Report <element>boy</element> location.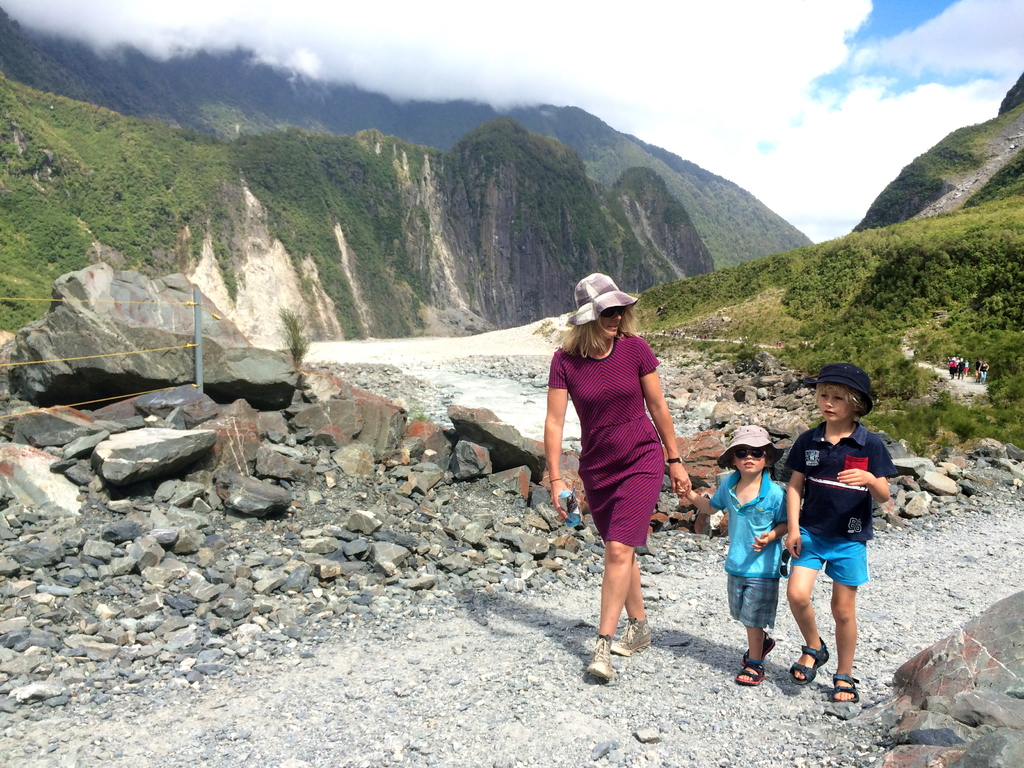
Report: <bbox>712, 425, 790, 696</bbox>.
